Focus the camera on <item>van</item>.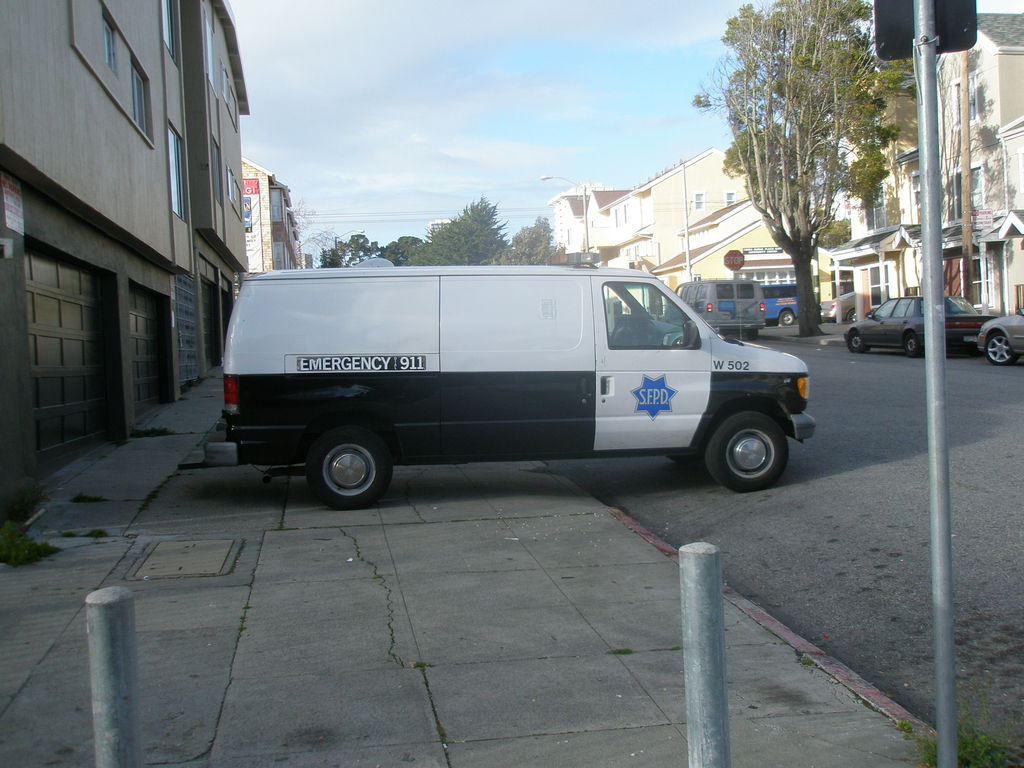
Focus region: bbox=[671, 276, 769, 339].
